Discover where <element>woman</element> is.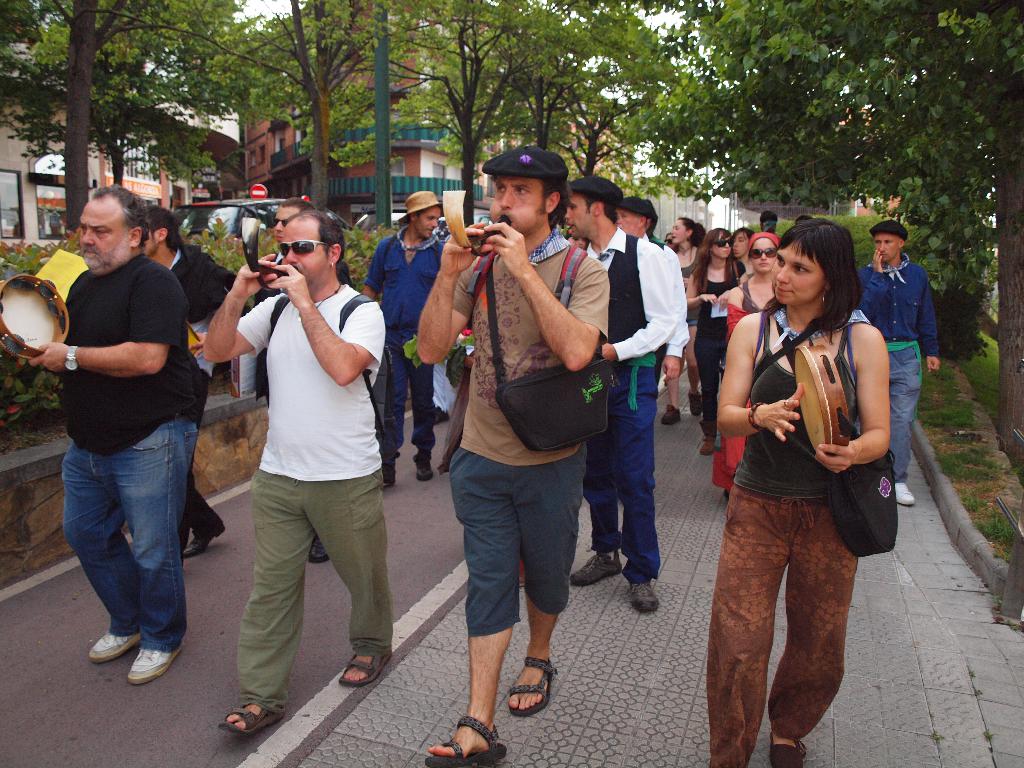
Discovered at locate(684, 230, 755, 455).
